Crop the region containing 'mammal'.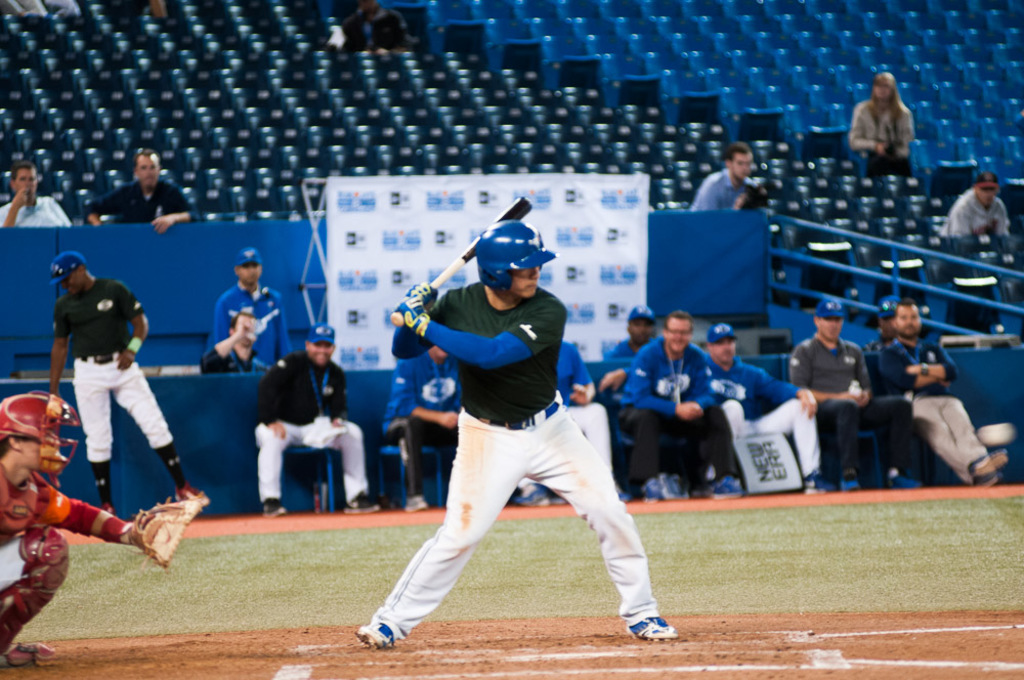
Crop region: (212,250,290,367).
